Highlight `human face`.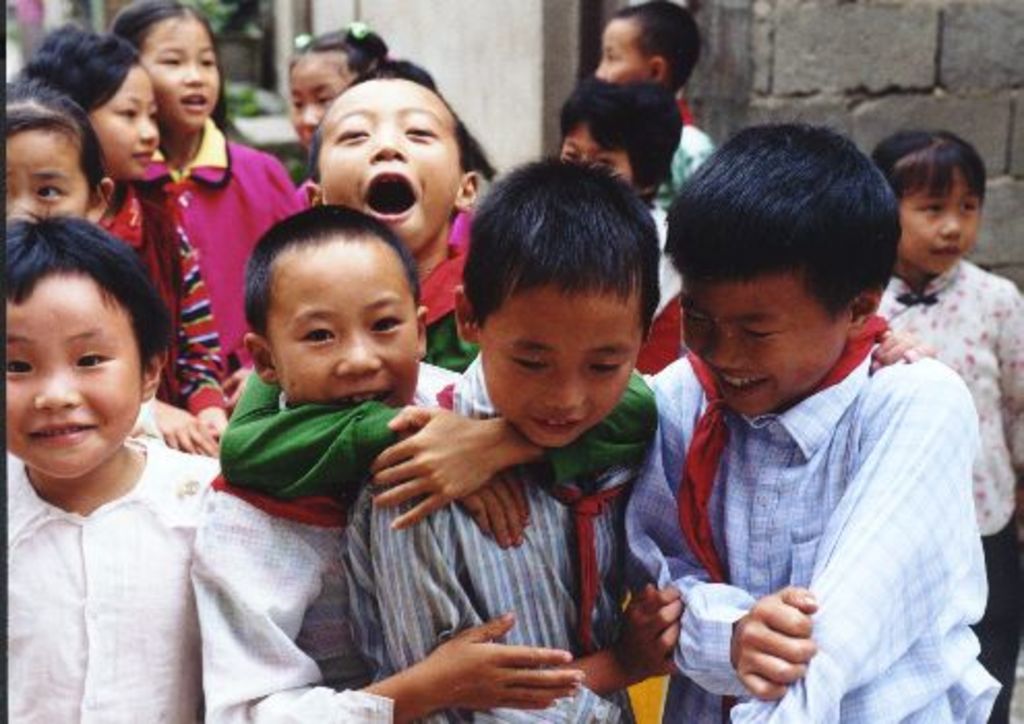
Highlighted region: locate(902, 159, 991, 271).
